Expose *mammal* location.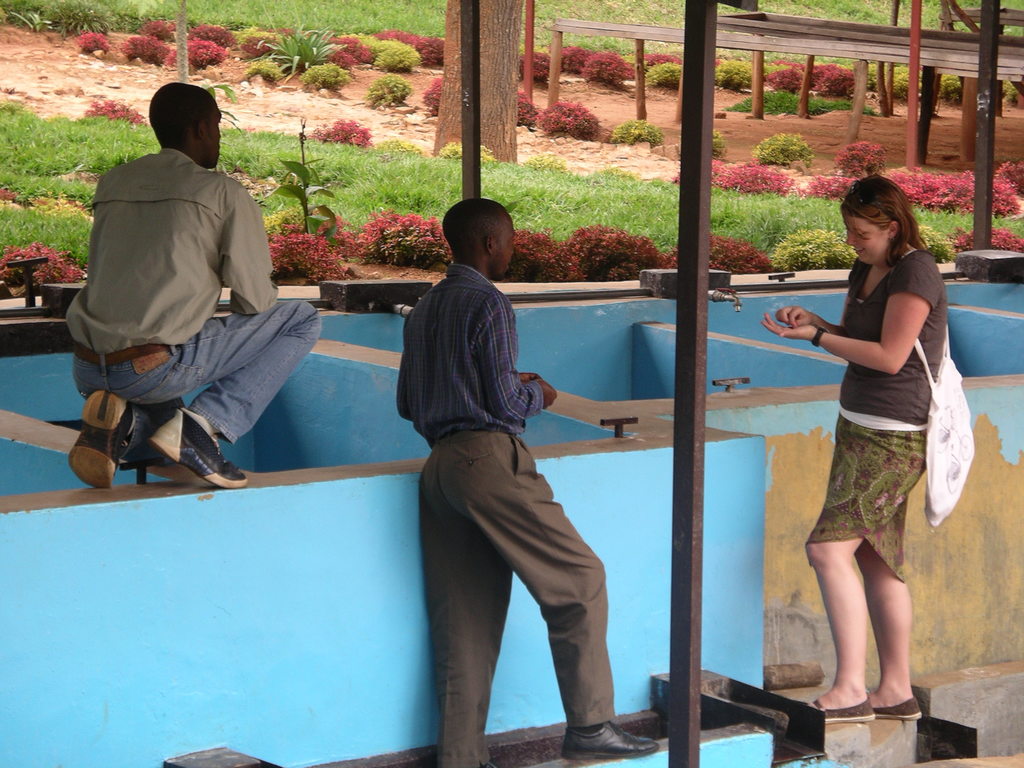
Exposed at region(51, 60, 299, 523).
